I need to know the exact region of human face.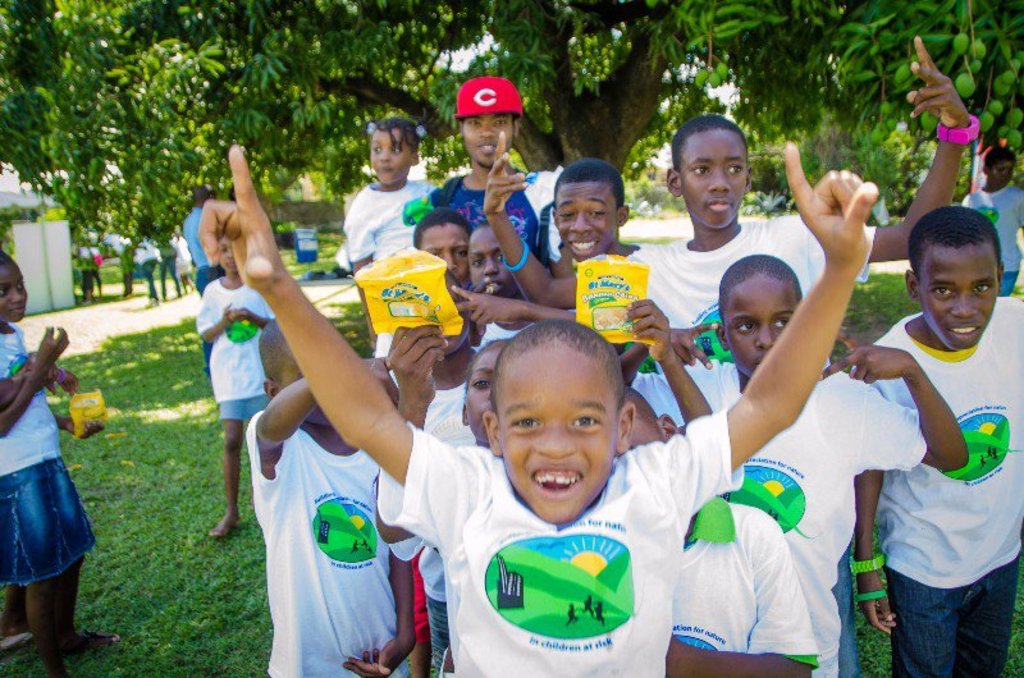
Region: box=[920, 248, 991, 347].
